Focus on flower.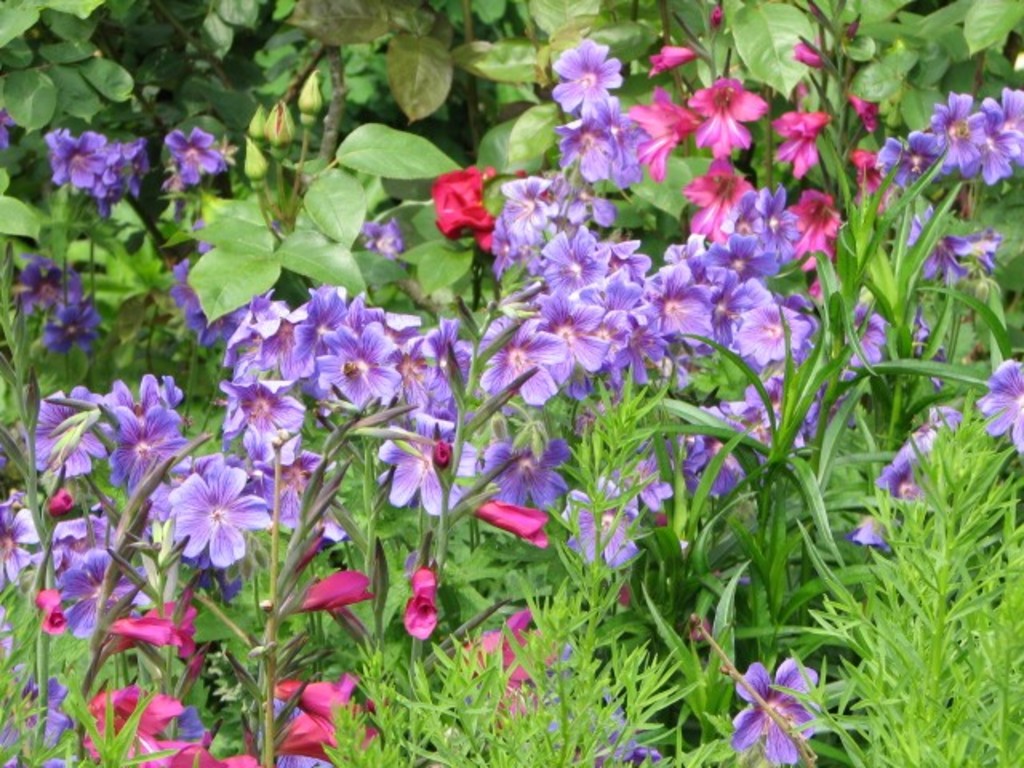
Focused at {"left": 34, "top": 123, "right": 154, "bottom": 214}.
